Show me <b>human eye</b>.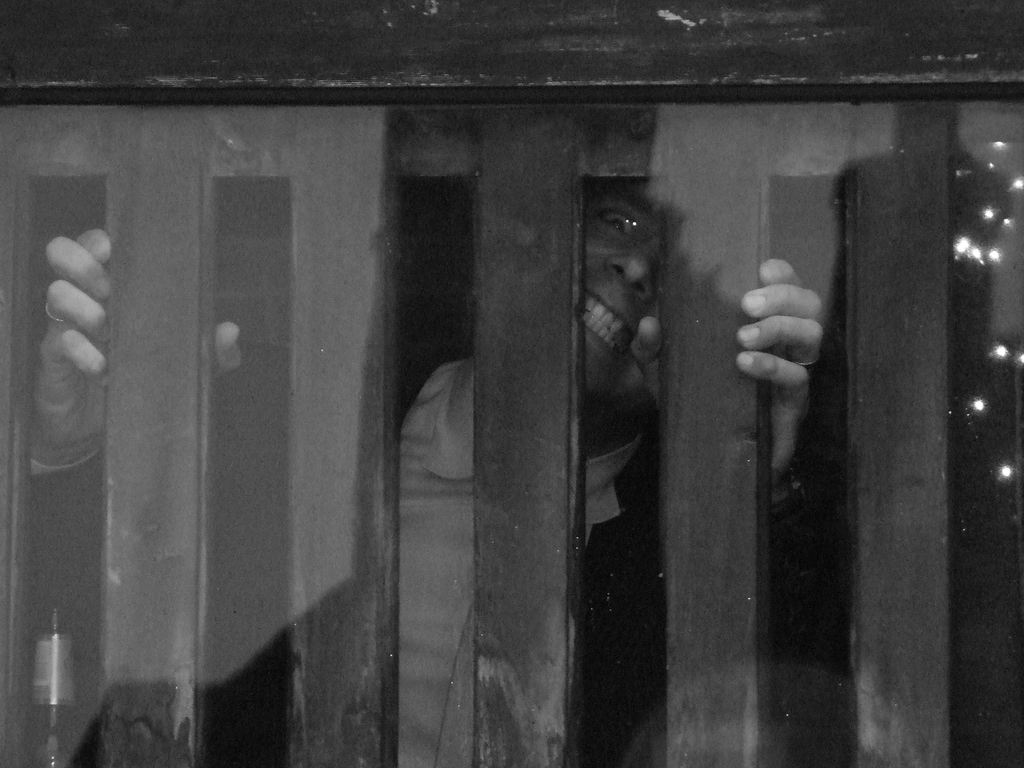
<b>human eye</b> is here: (x1=599, y1=209, x2=642, y2=248).
